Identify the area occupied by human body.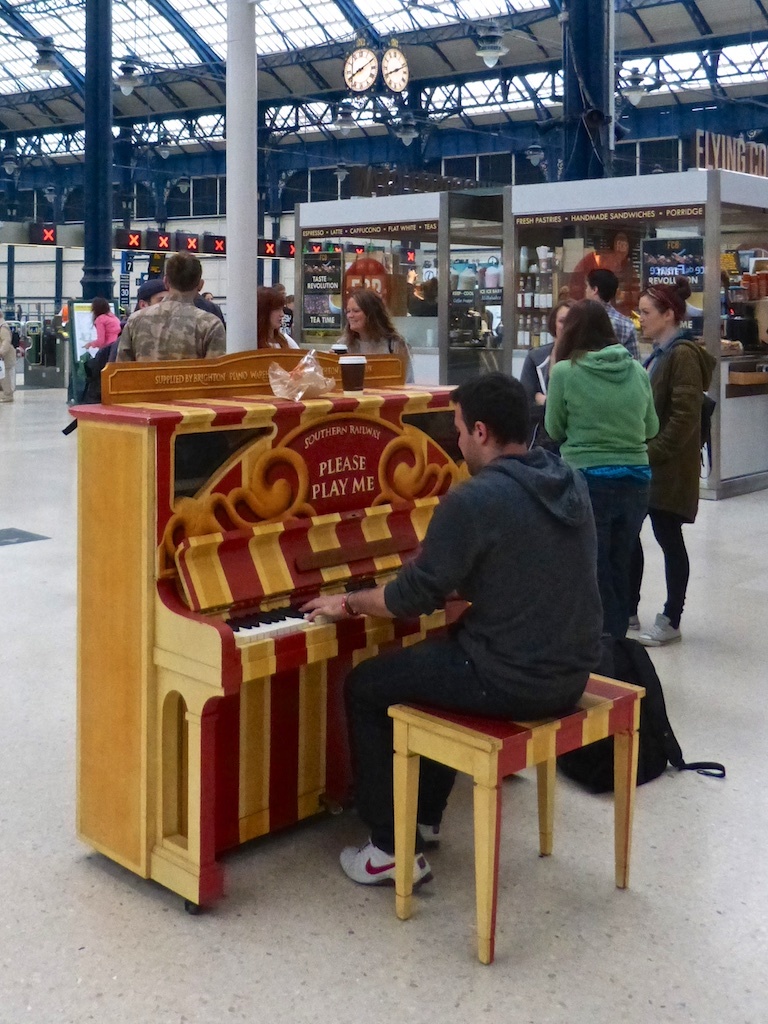
Area: {"left": 359, "top": 364, "right": 639, "bottom": 867}.
